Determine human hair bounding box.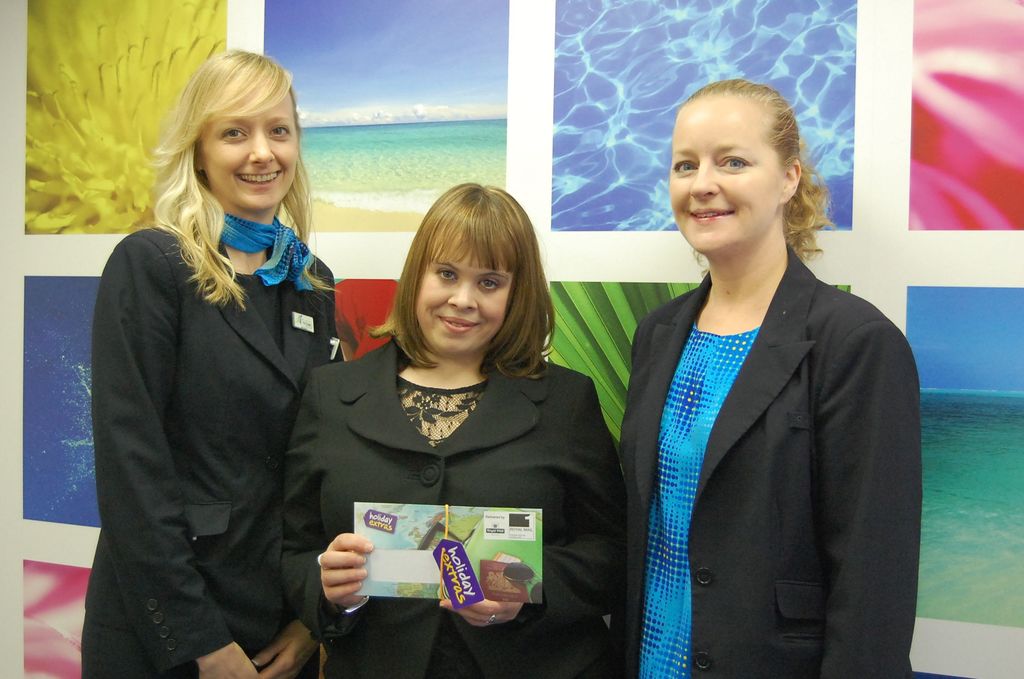
Determined: 134/46/337/314.
